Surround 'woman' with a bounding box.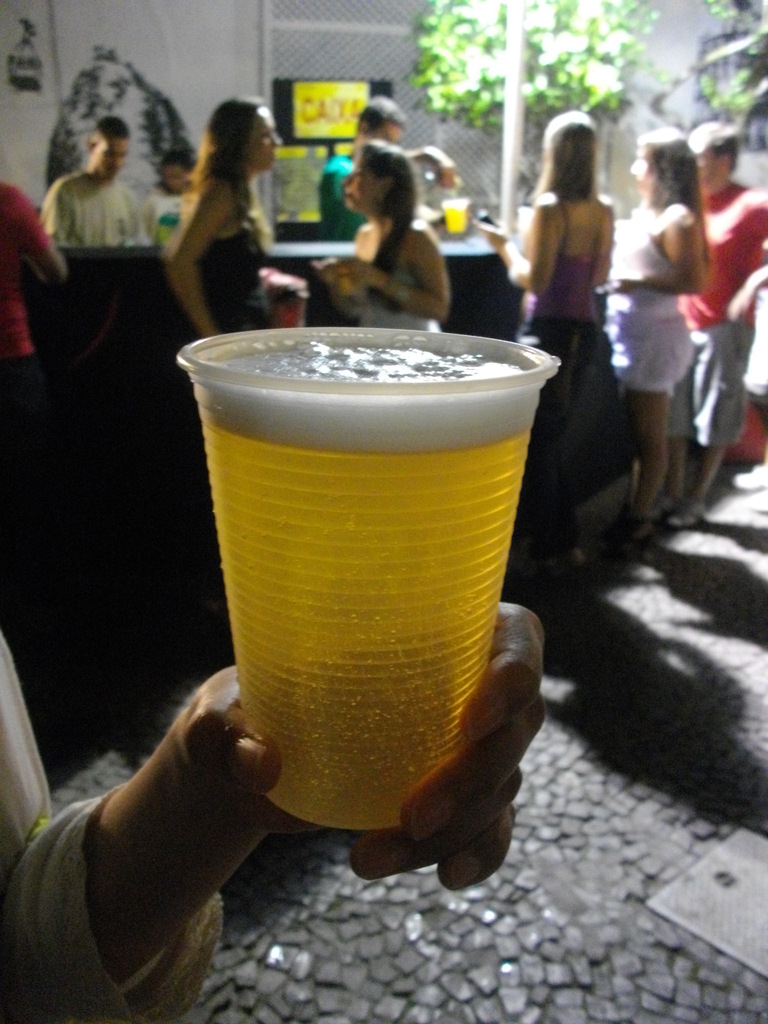
(167, 83, 292, 431).
